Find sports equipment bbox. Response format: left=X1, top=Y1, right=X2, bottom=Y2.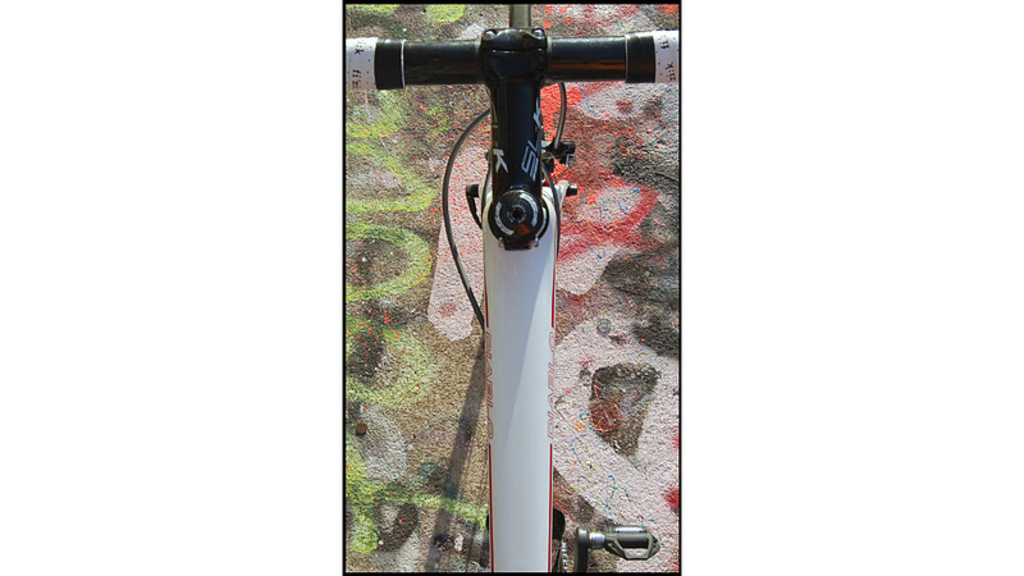
left=340, top=0, right=692, bottom=575.
